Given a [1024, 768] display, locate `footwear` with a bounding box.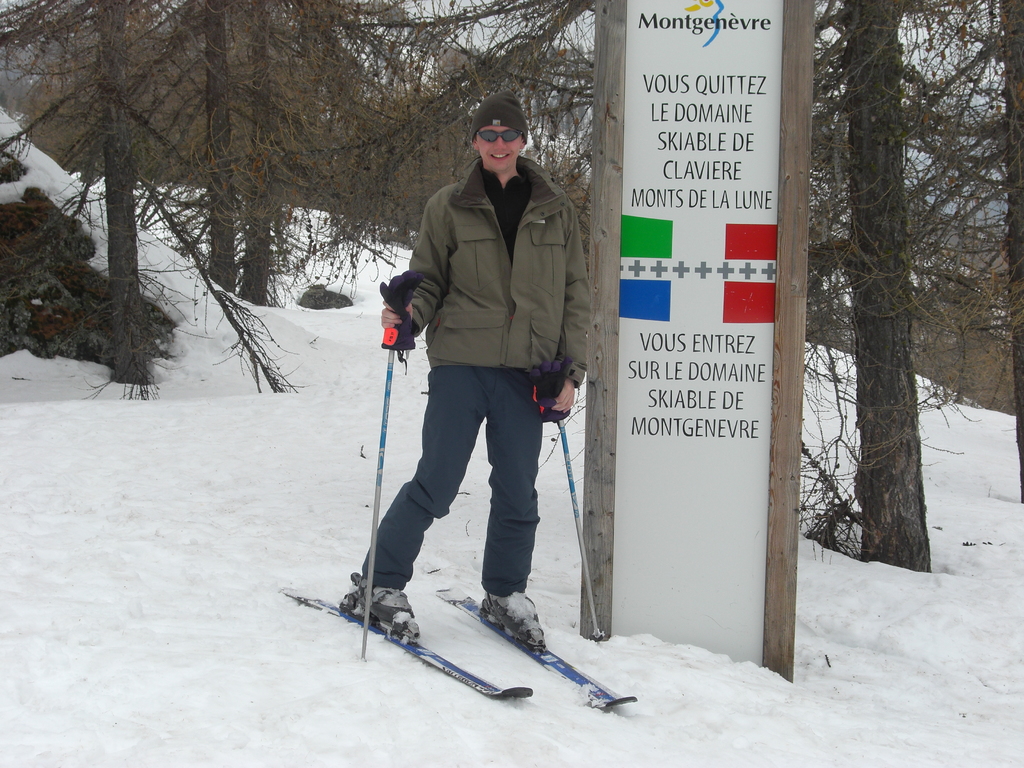
Located: (481, 591, 548, 652).
